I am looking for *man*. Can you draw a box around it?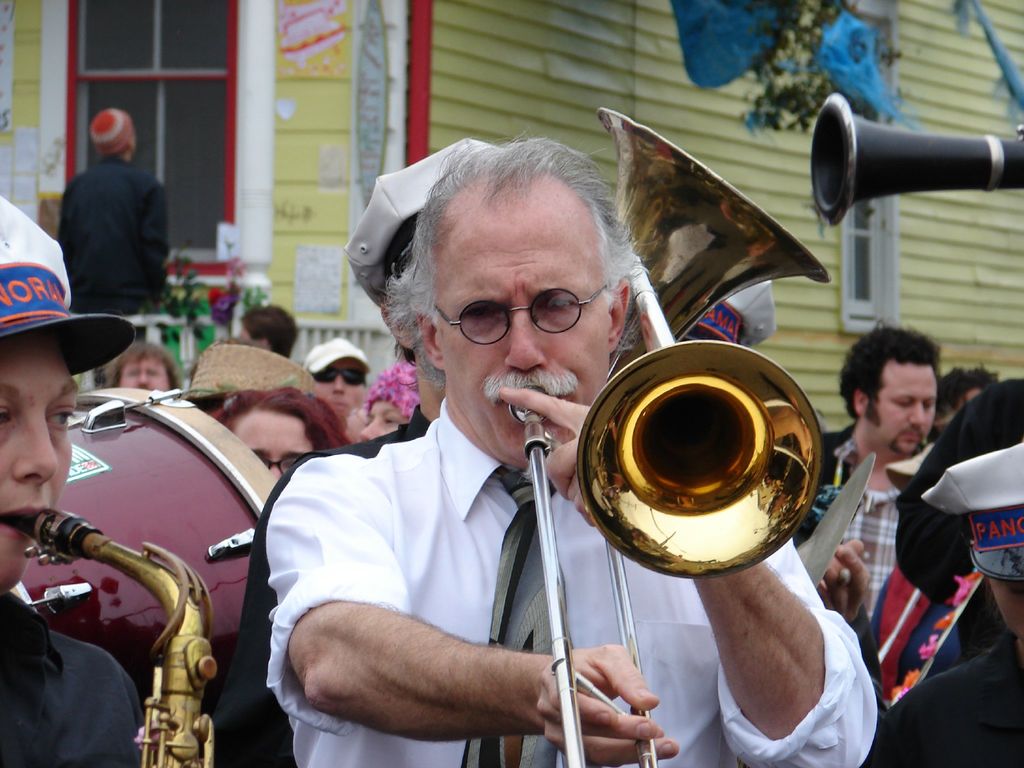
Sure, the bounding box is detection(303, 340, 369, 423).
